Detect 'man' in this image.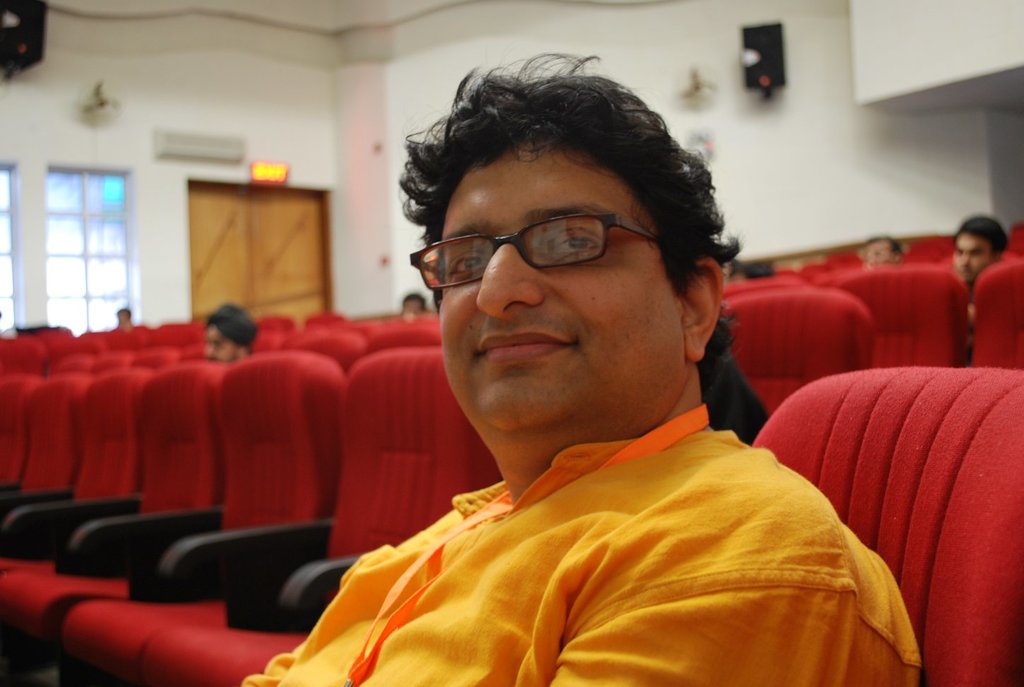
Detection: 250/80/924/671.
